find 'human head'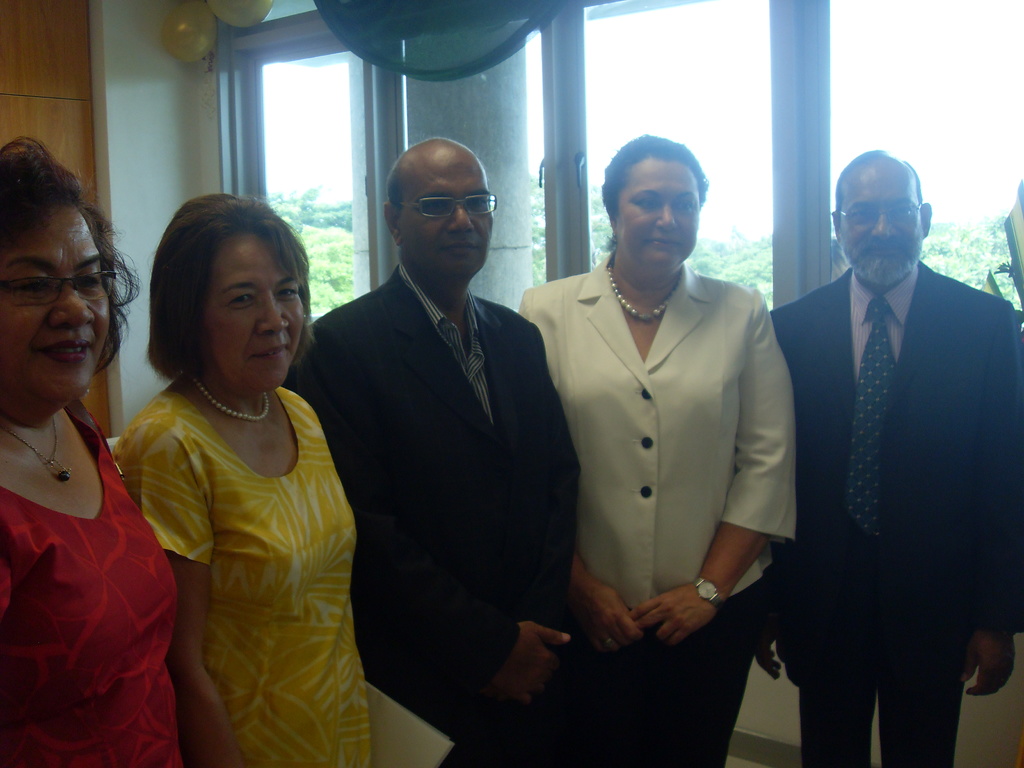
bbox=[139, 193, 302, 389]
